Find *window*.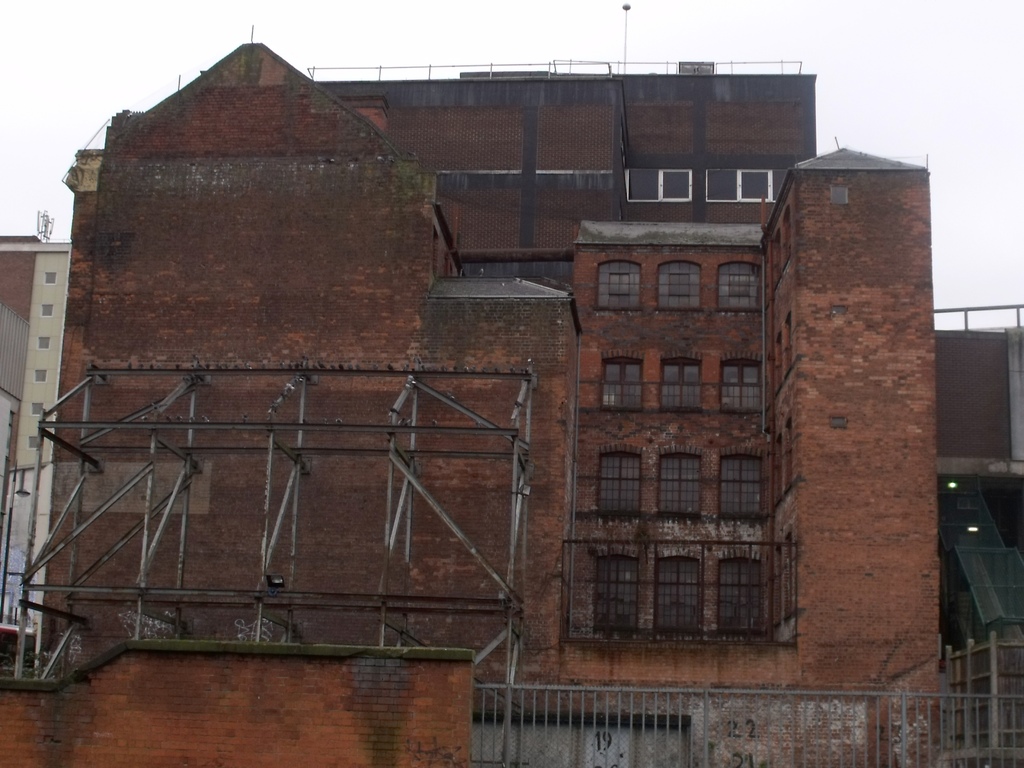
<bbox>716, 260, 766, 312</bbox>.
